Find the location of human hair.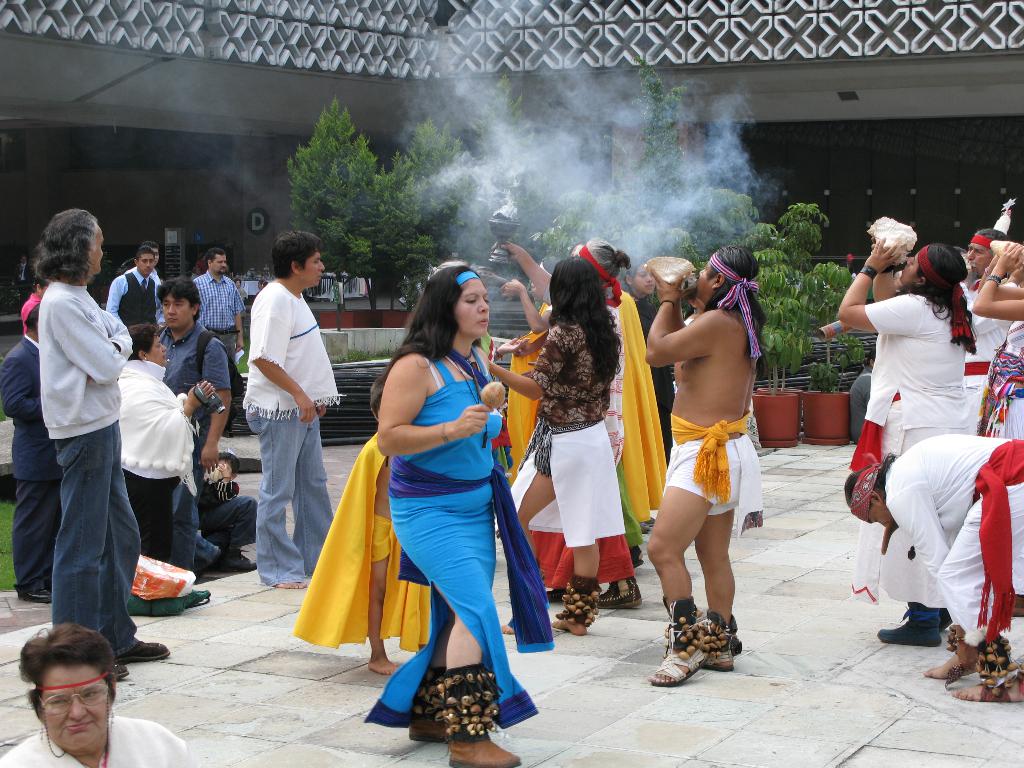
Location: 975,225,1004,243.
